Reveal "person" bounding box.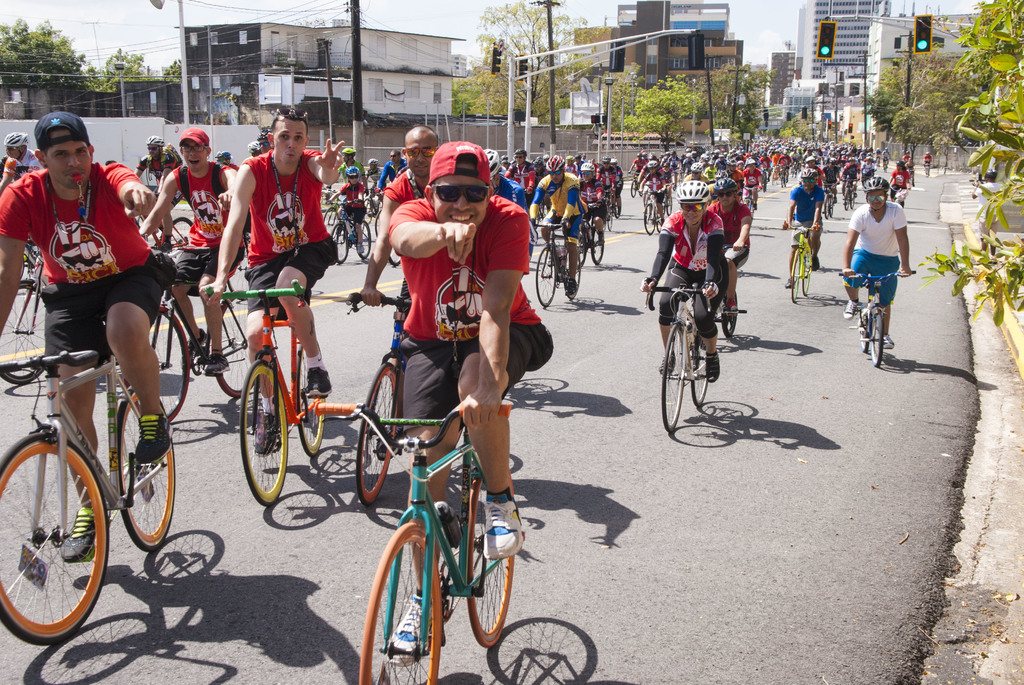
Revealed: x1=143, y1=130, x2=241, y2=375.
